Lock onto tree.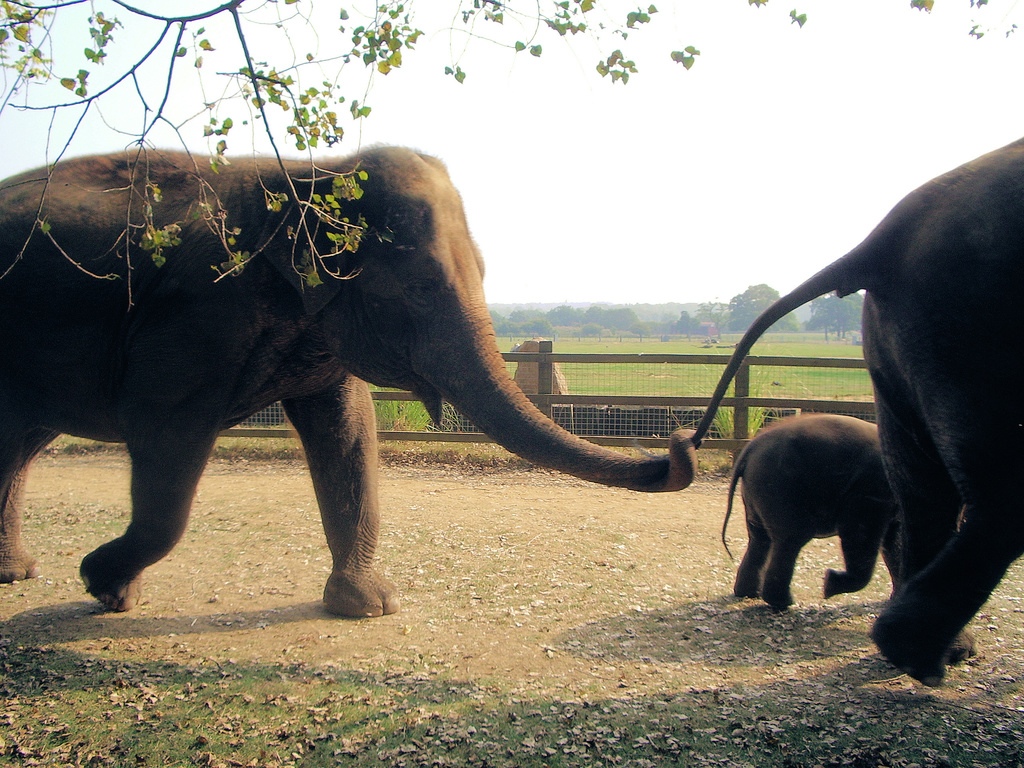
Locked: (0, 0, 1021, 315).
